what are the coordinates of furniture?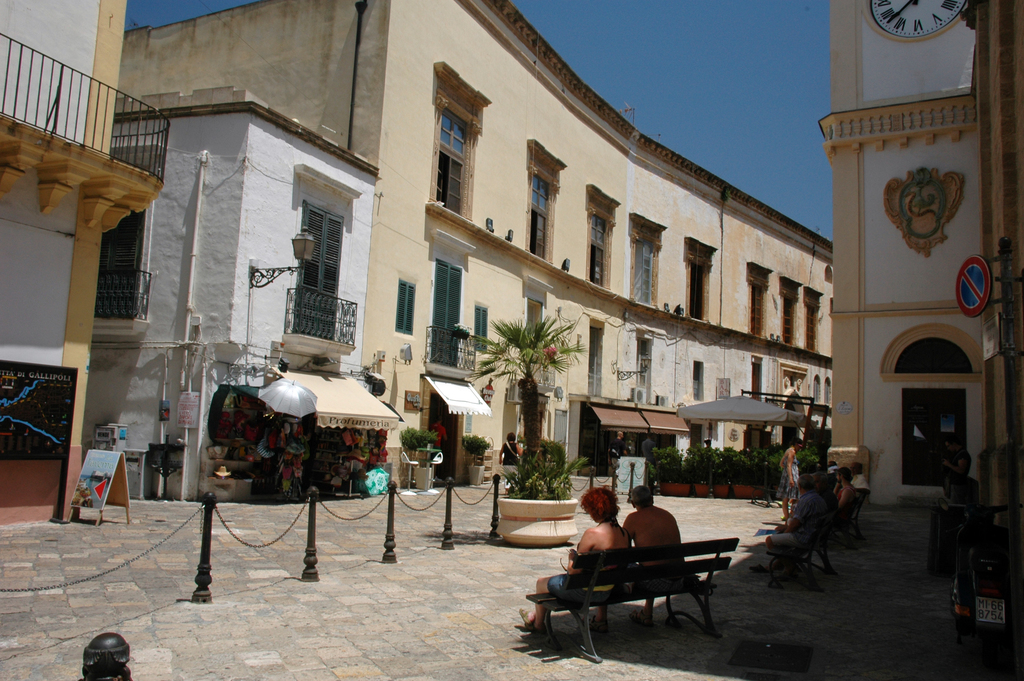
765, 507, 843, 593.
